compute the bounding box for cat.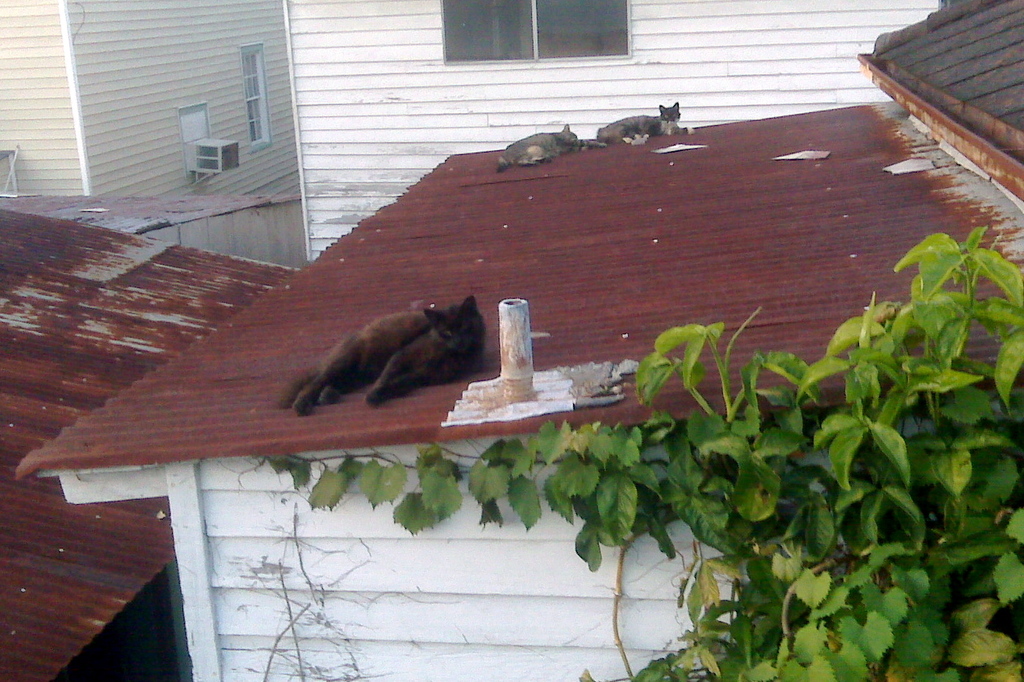
(left=598, top=103, right=689, bottom=145).
